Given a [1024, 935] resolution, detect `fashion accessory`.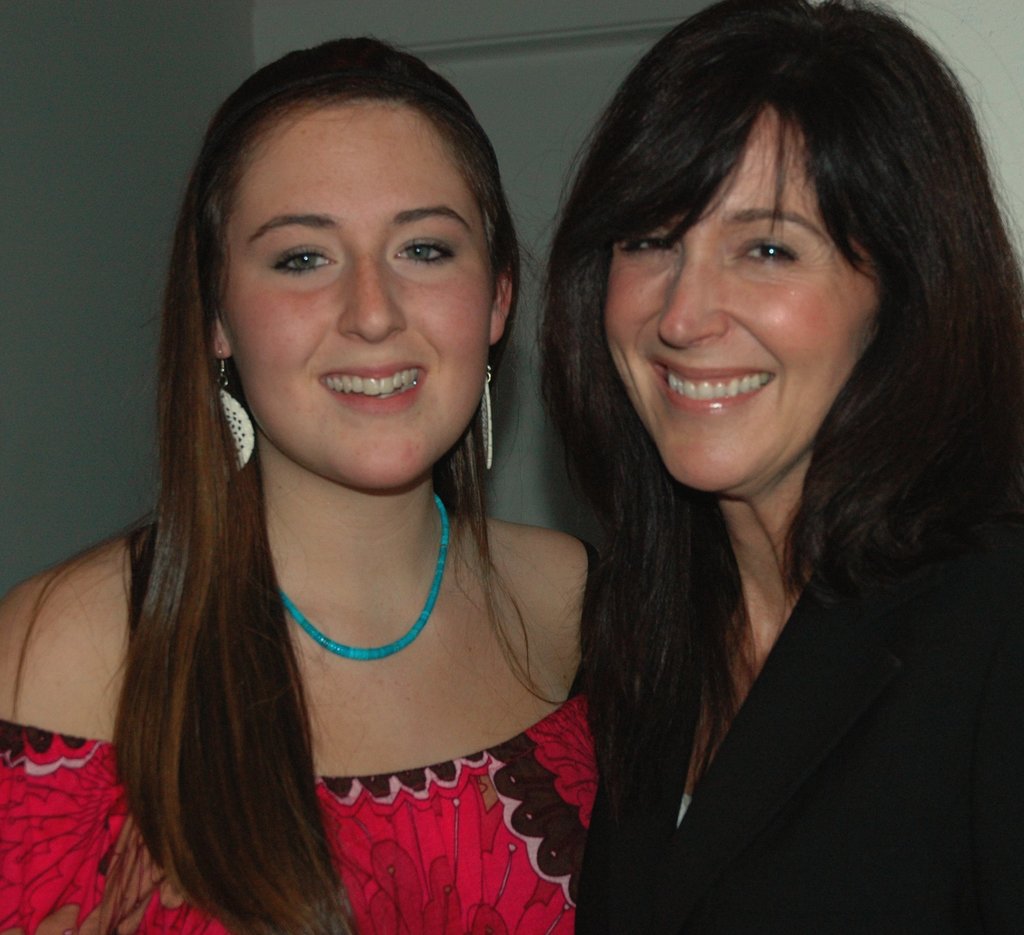
[272,492,448,665].
